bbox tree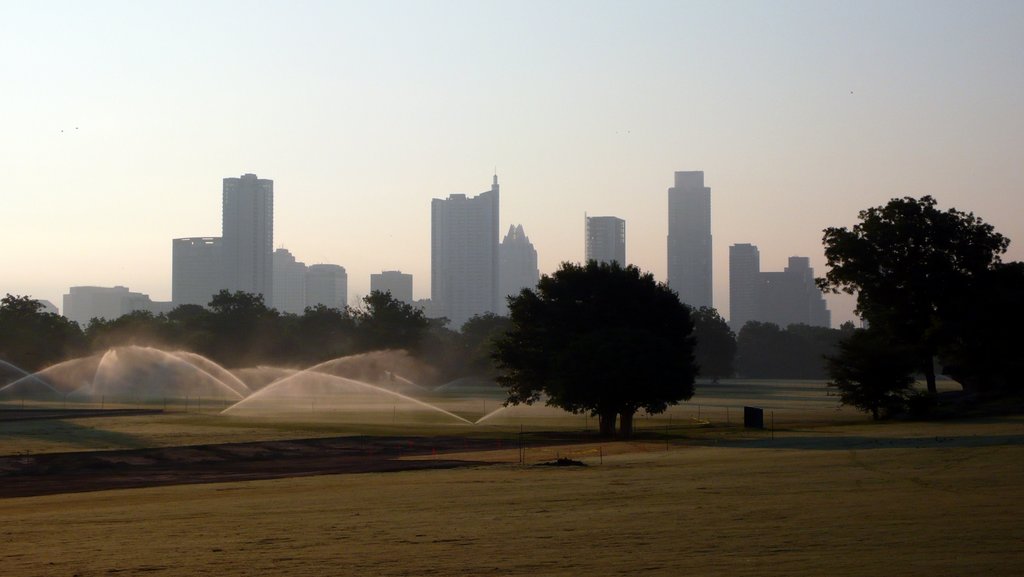
left=468, top=252, right=741, bottom=450
